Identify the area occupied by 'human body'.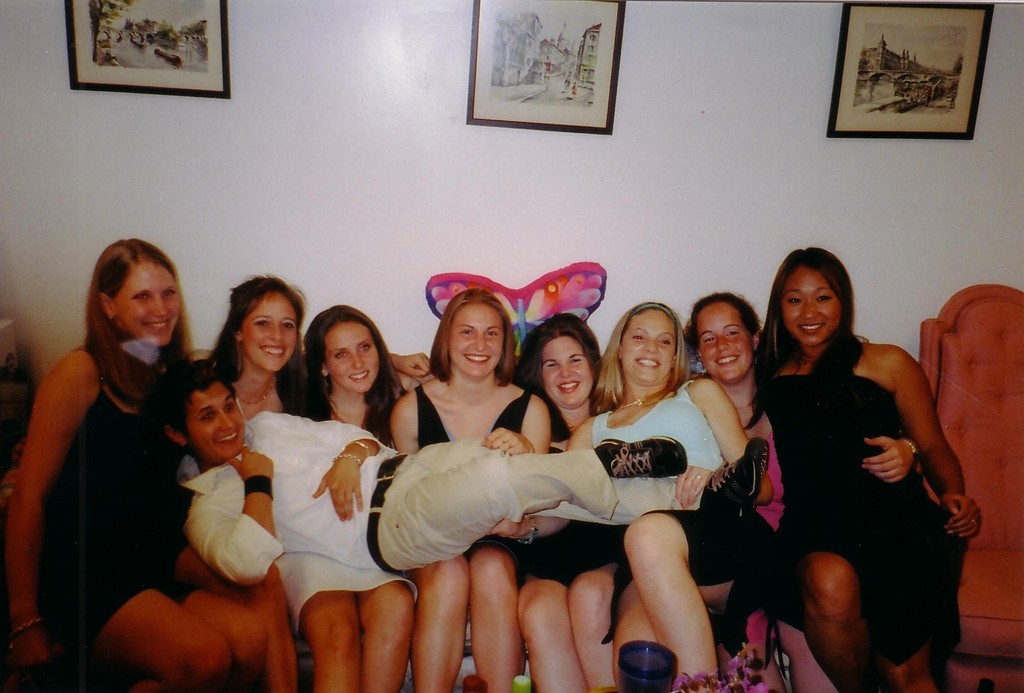
Area: [left=703, top=370, right=837, bottom=692].
